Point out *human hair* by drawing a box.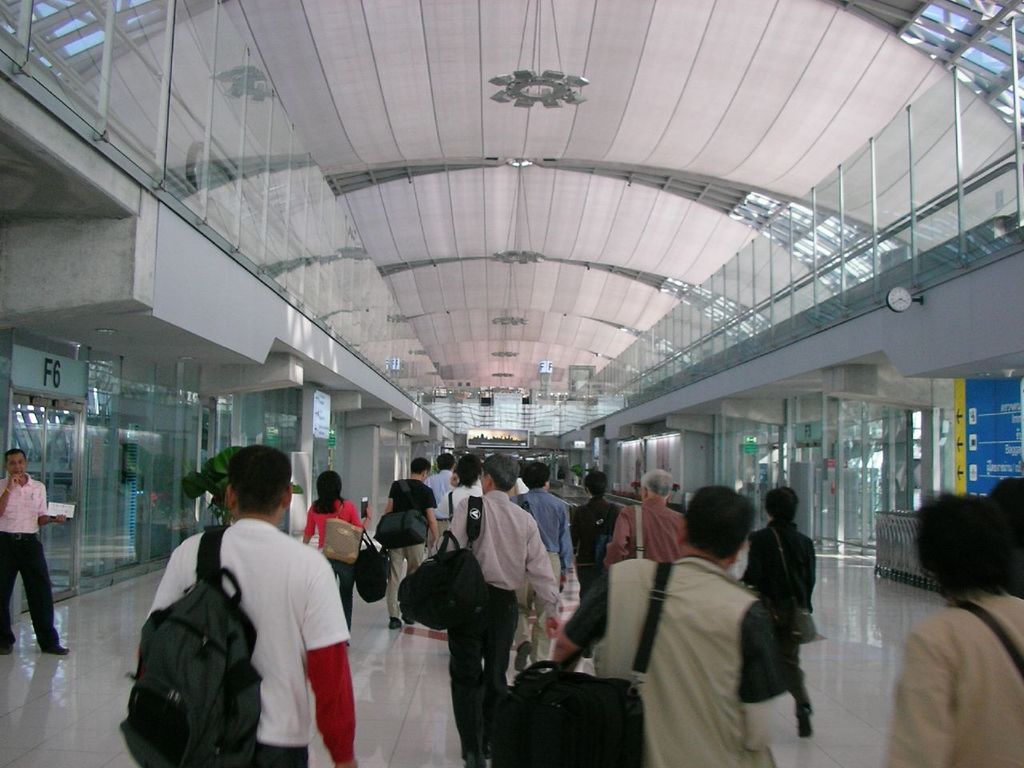
[690, 486, 758, 564].
